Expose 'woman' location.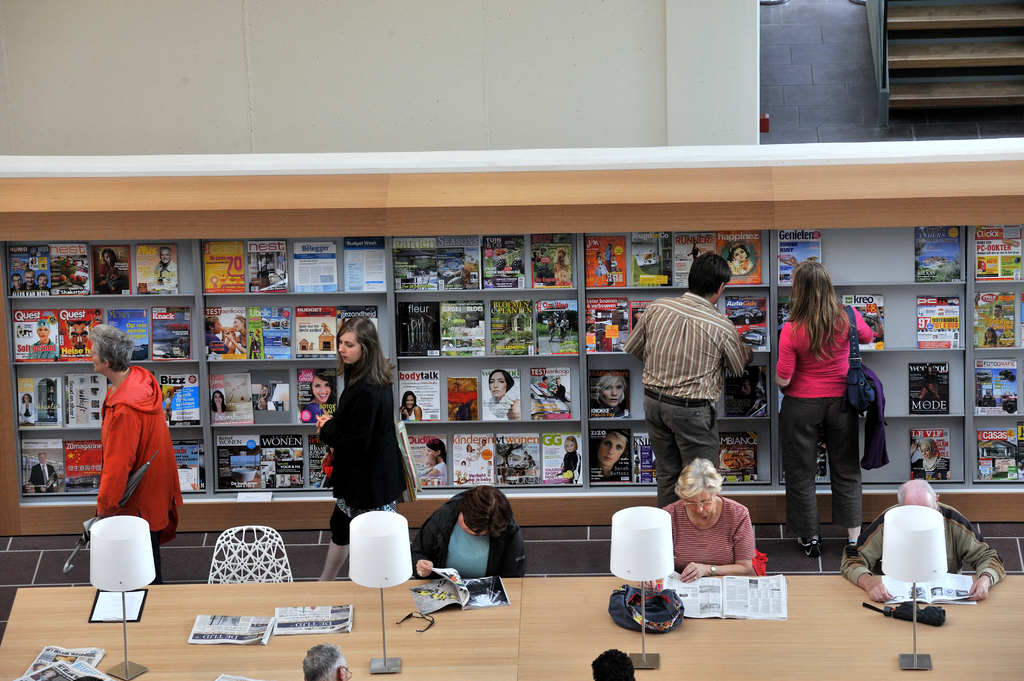
Exposed at (x1=767, y1=260, x2=876, y2=538).
